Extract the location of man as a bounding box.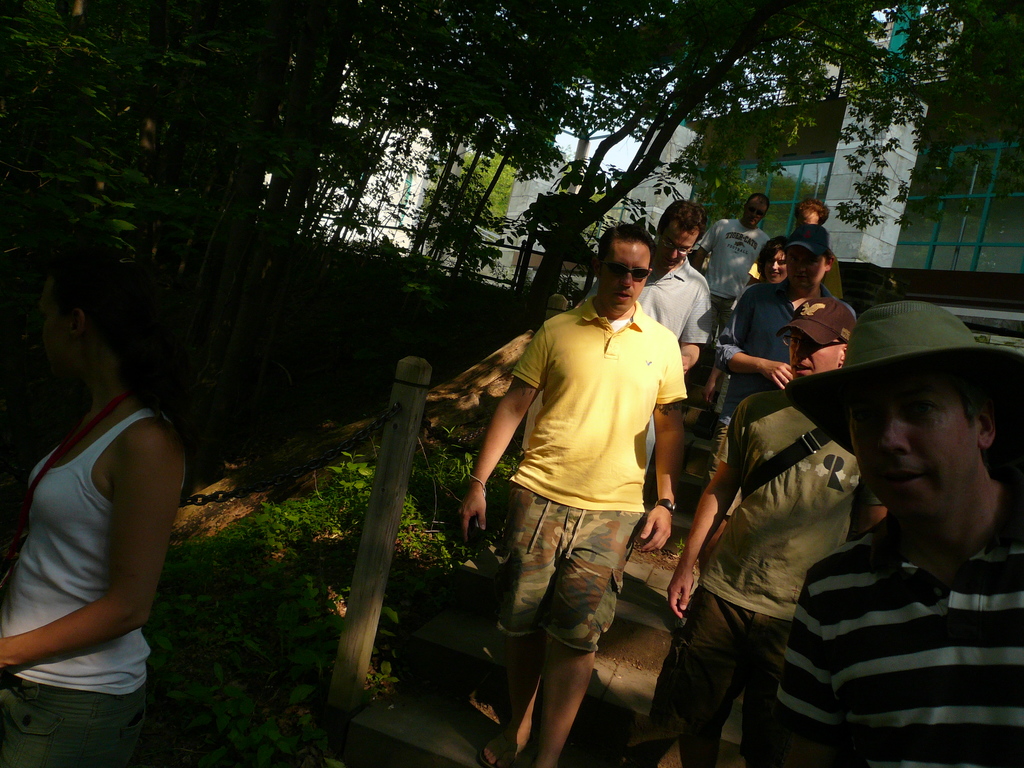
Rect(795, 198, 842, 302).
